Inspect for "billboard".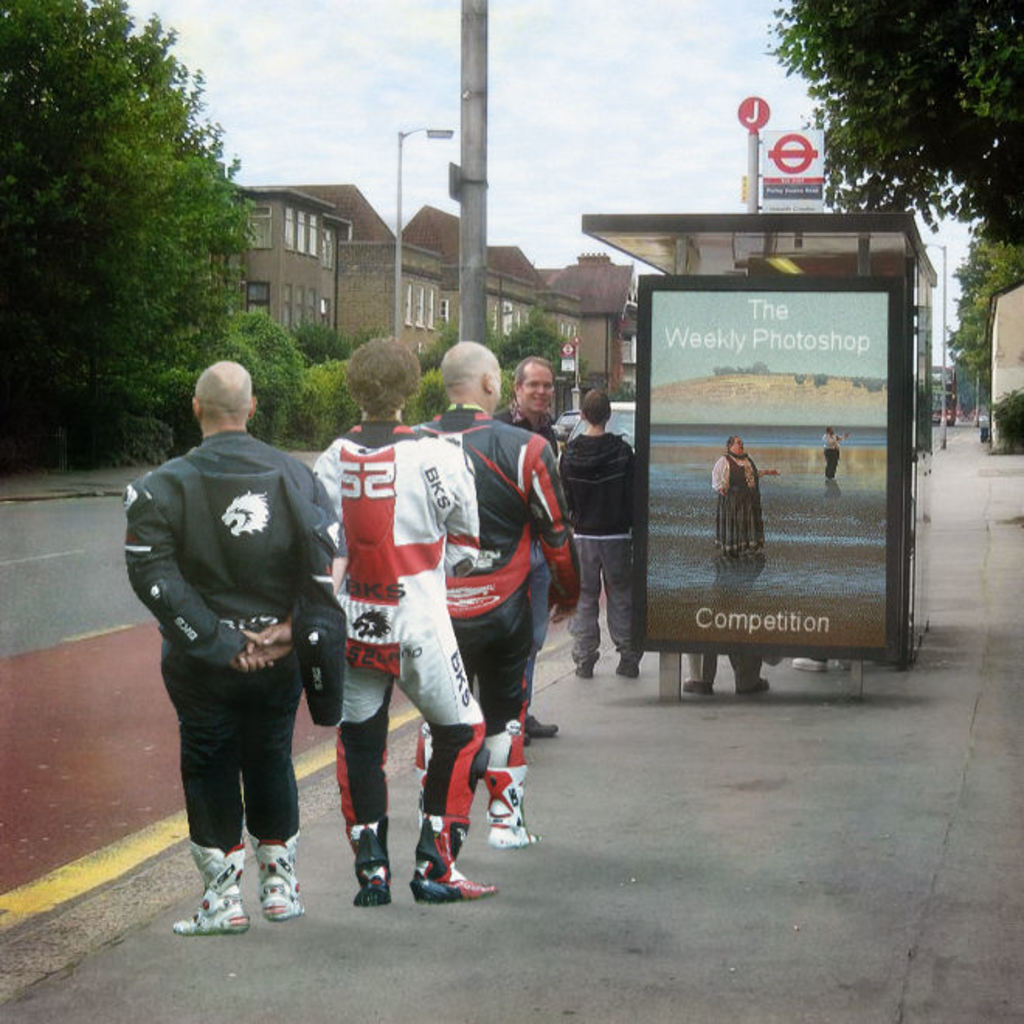
Inspection: bbox(765, 130, 821, 209).
